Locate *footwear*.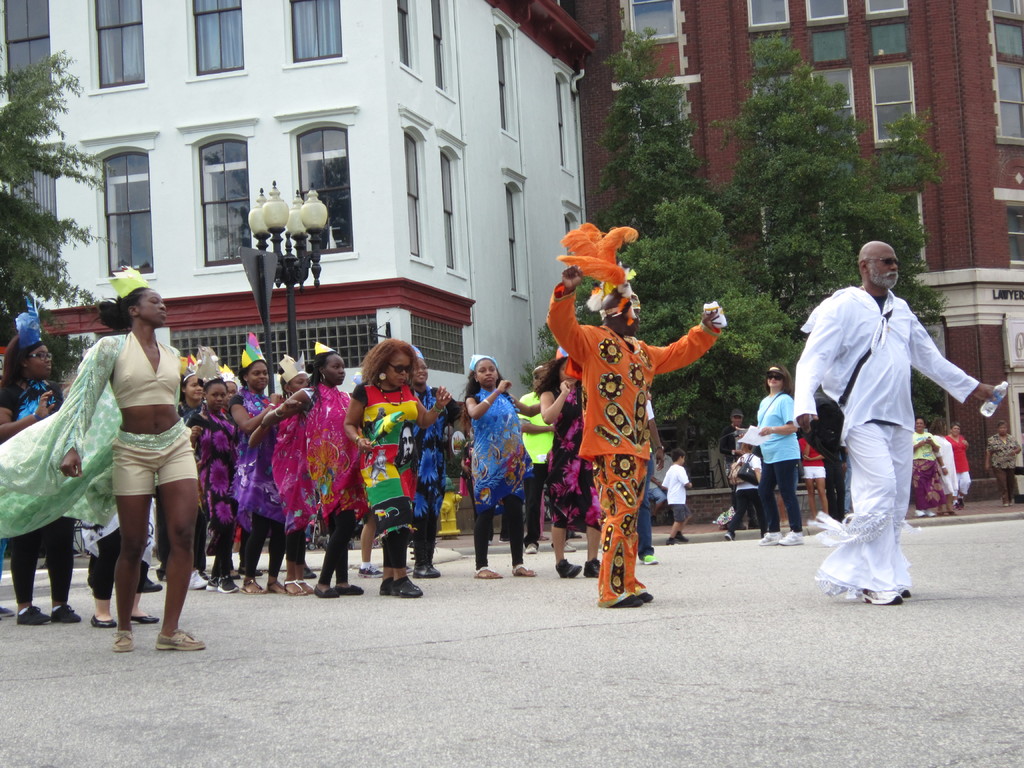
Bounding box: 109 630 136 653.
